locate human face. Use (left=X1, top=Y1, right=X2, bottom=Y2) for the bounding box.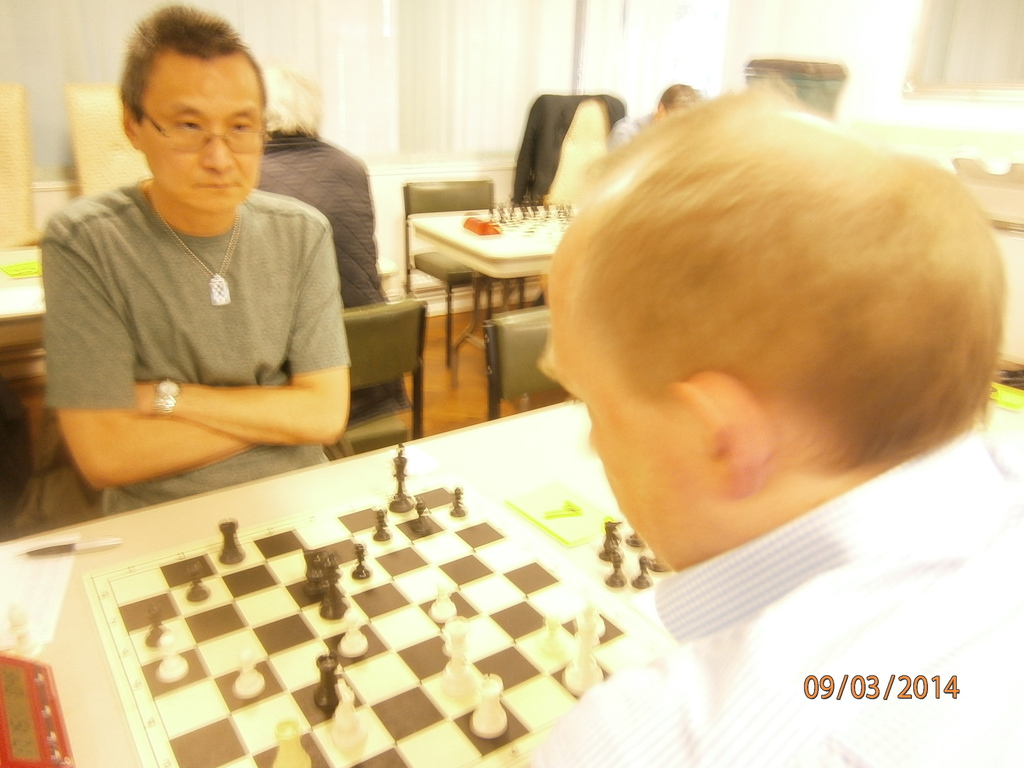
(left=135, top=53, right=264, bottom=218).
